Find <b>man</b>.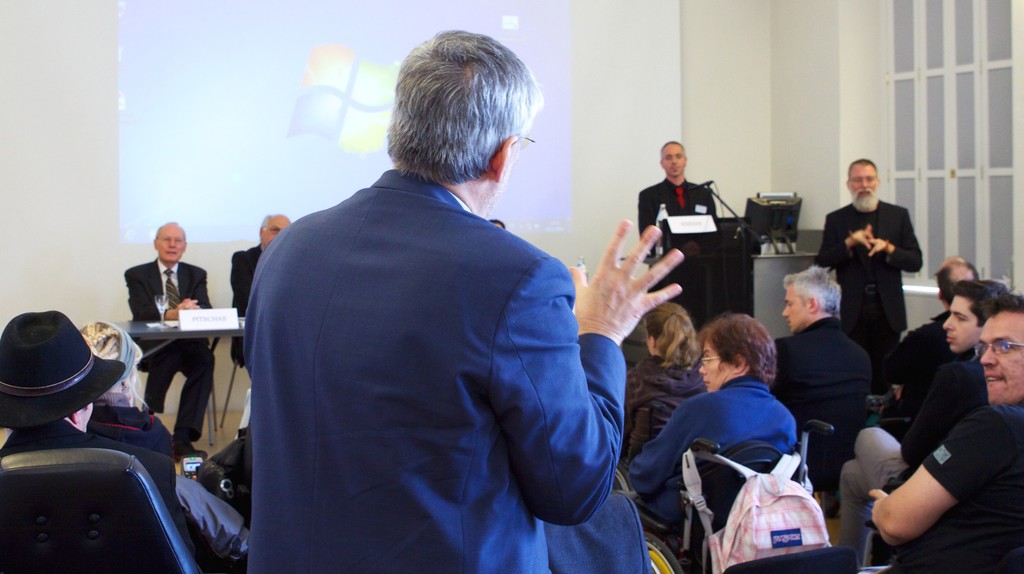
bbox(2, 308, 202, 573).
